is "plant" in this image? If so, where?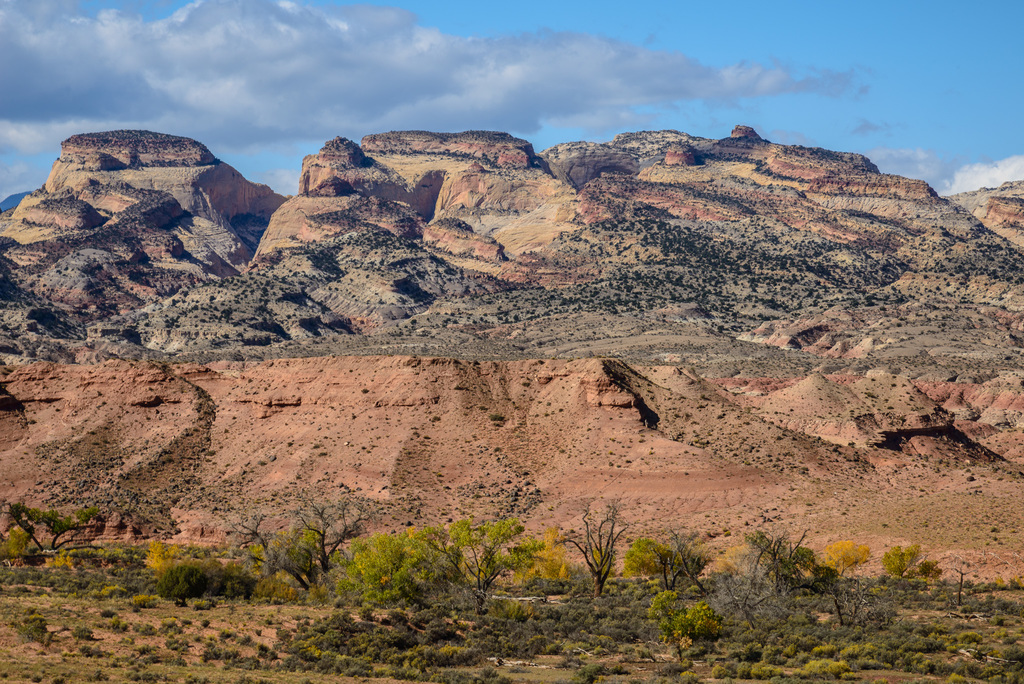
Yes, at left=973, top=640, right=1023, bottom=683.
